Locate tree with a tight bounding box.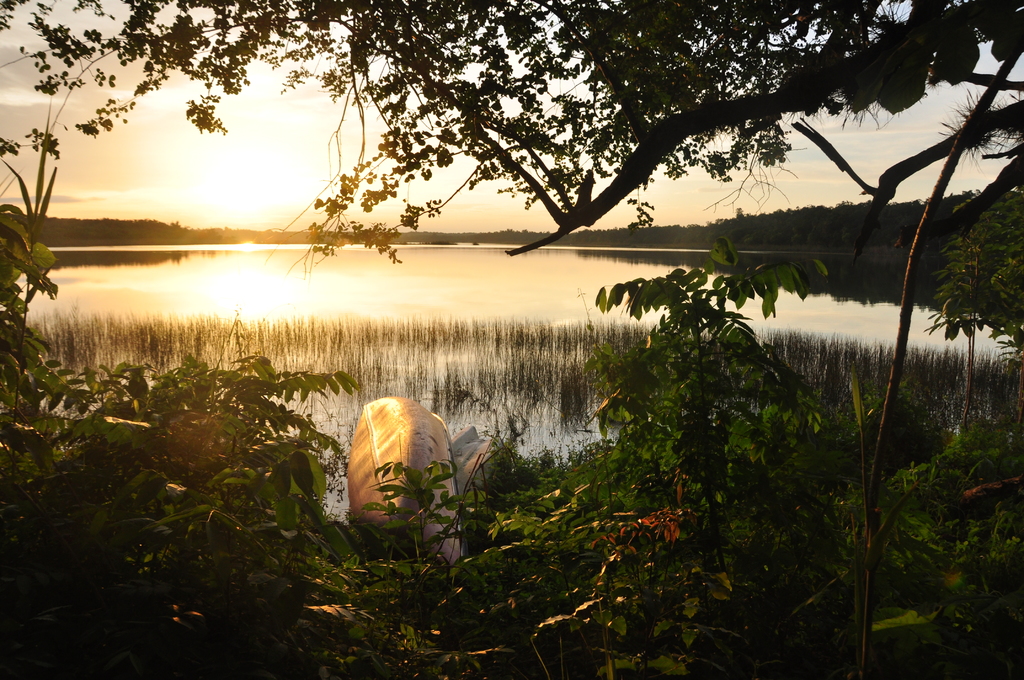
box=[568, 250, 833, 530].
